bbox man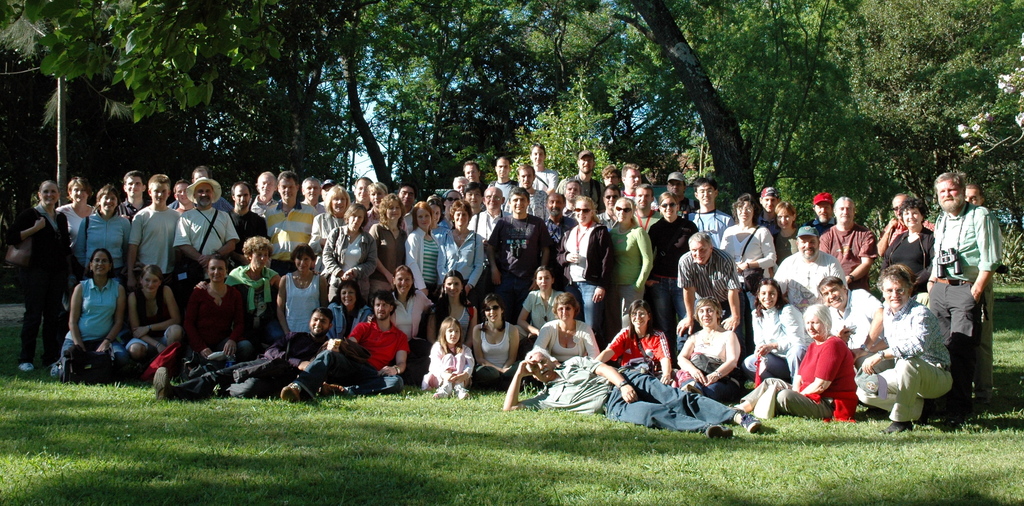
126/177/179/303
